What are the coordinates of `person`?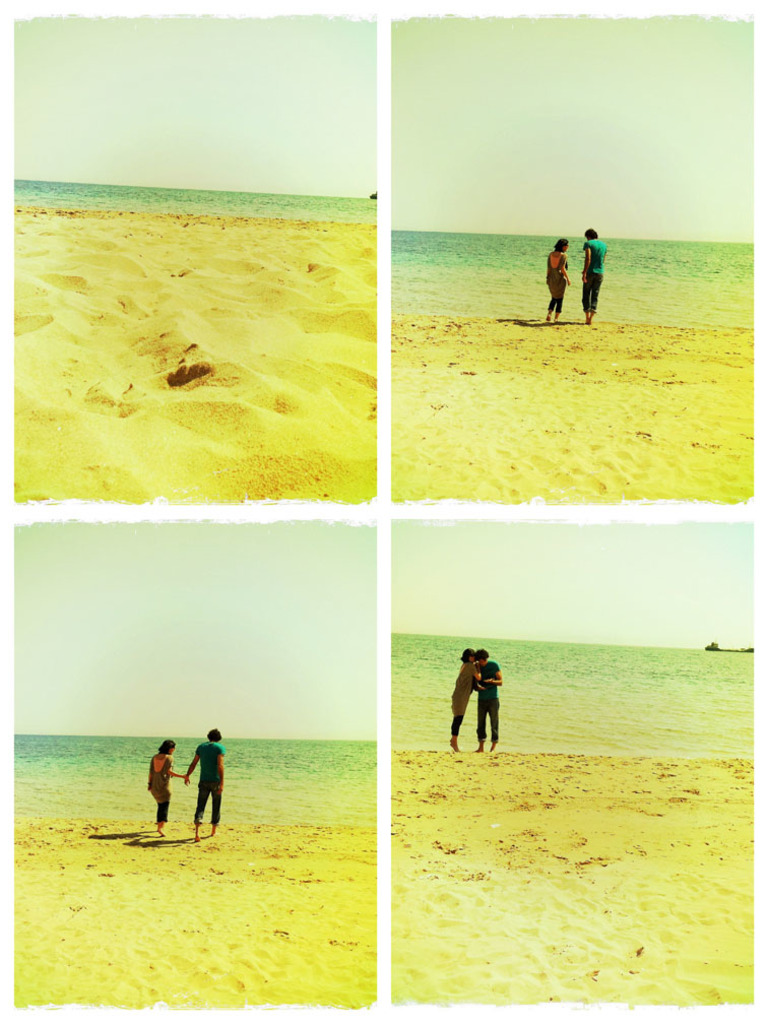
143 745 179 828.
